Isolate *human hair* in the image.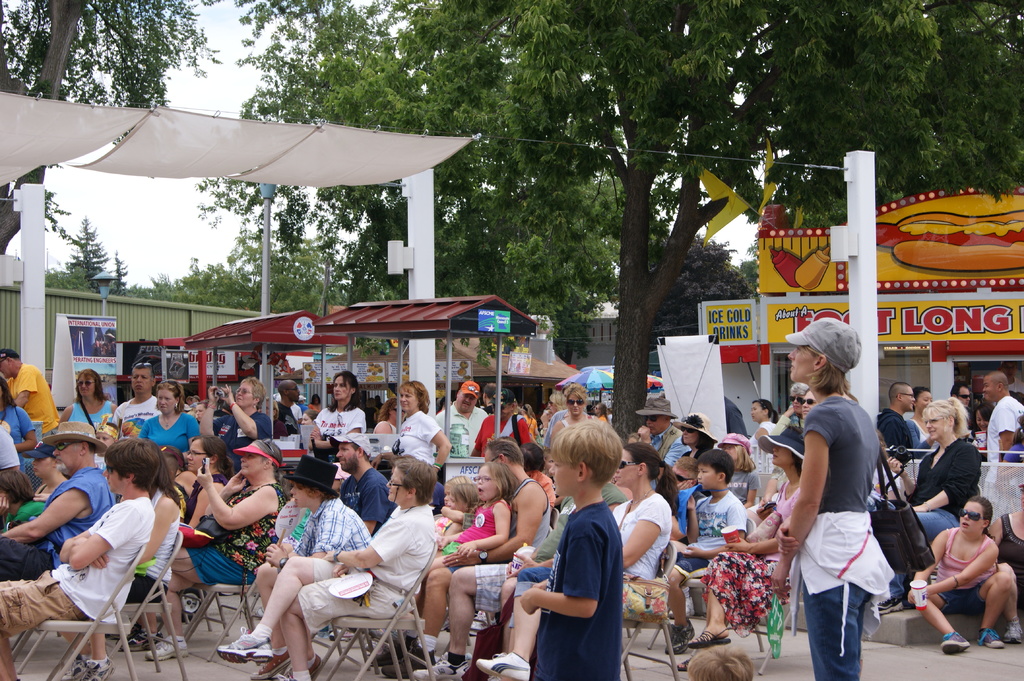
Isolated region: detection(243, 377, 269, 410).
